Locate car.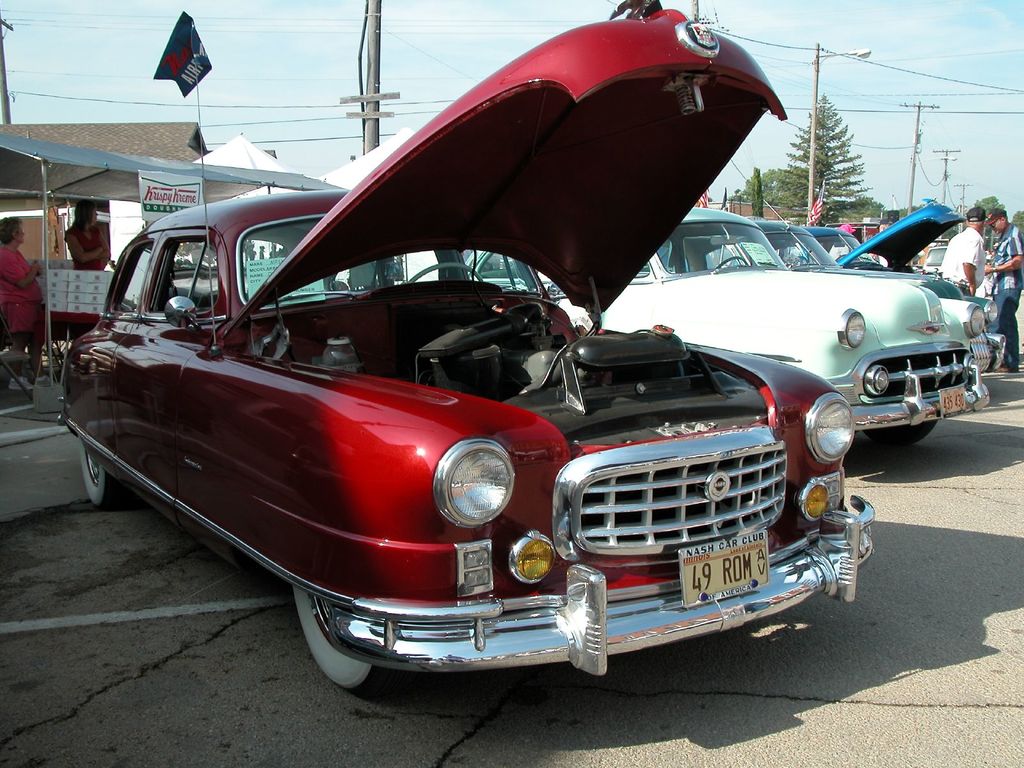
Bounding box: Rect(922, 244, 948, 274).
